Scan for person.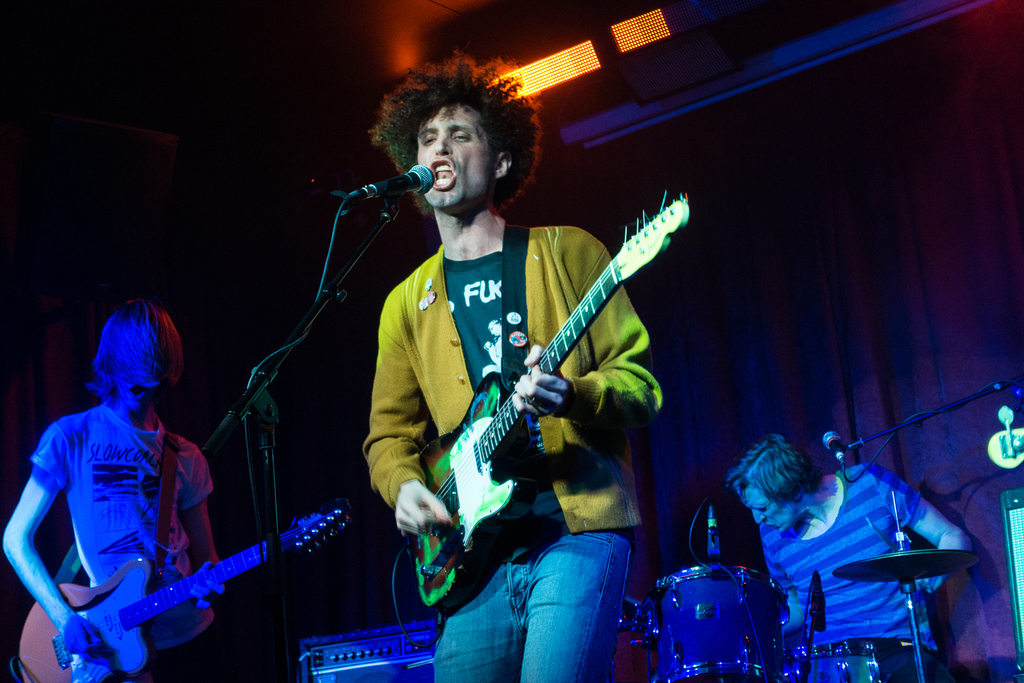
Scan result: bbox=[2, 303, 212, 682].
